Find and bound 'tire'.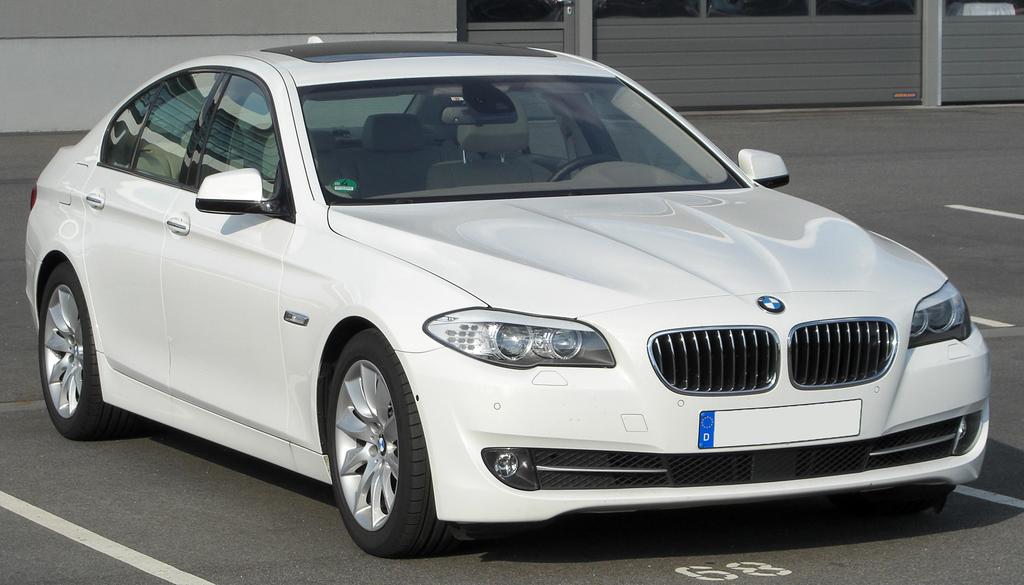
Bound: (827, 486, 945, 518).
